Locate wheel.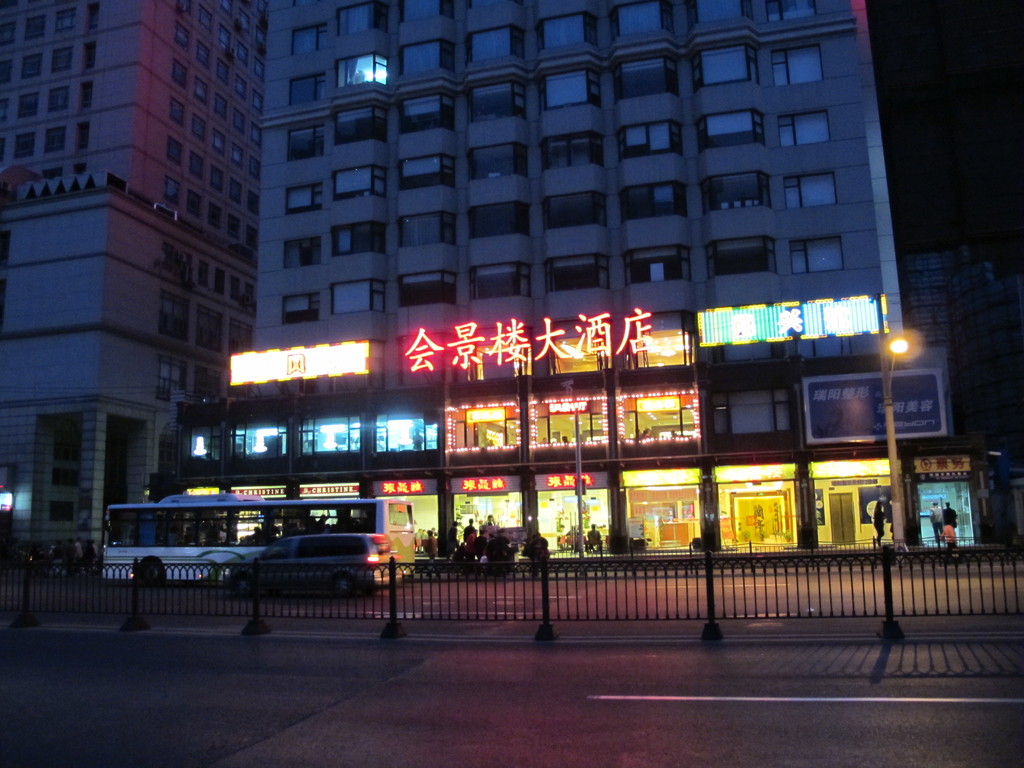
Bounding box: select_region(332, 576, 349, 595).
